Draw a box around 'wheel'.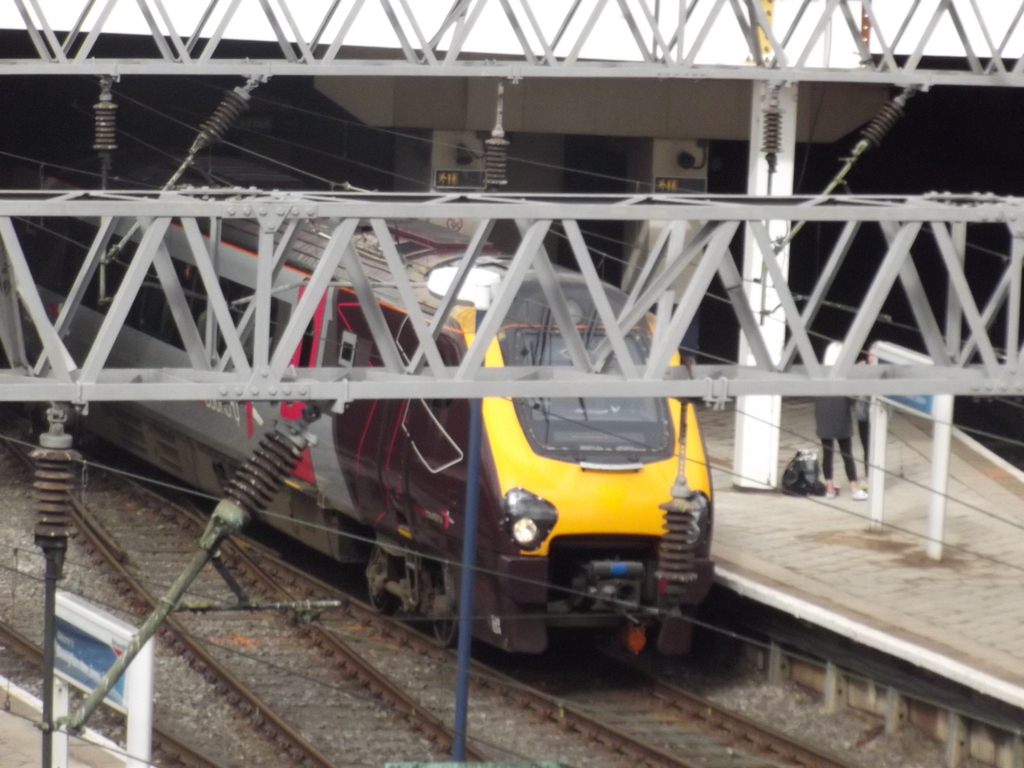
[368,550,396,615].
